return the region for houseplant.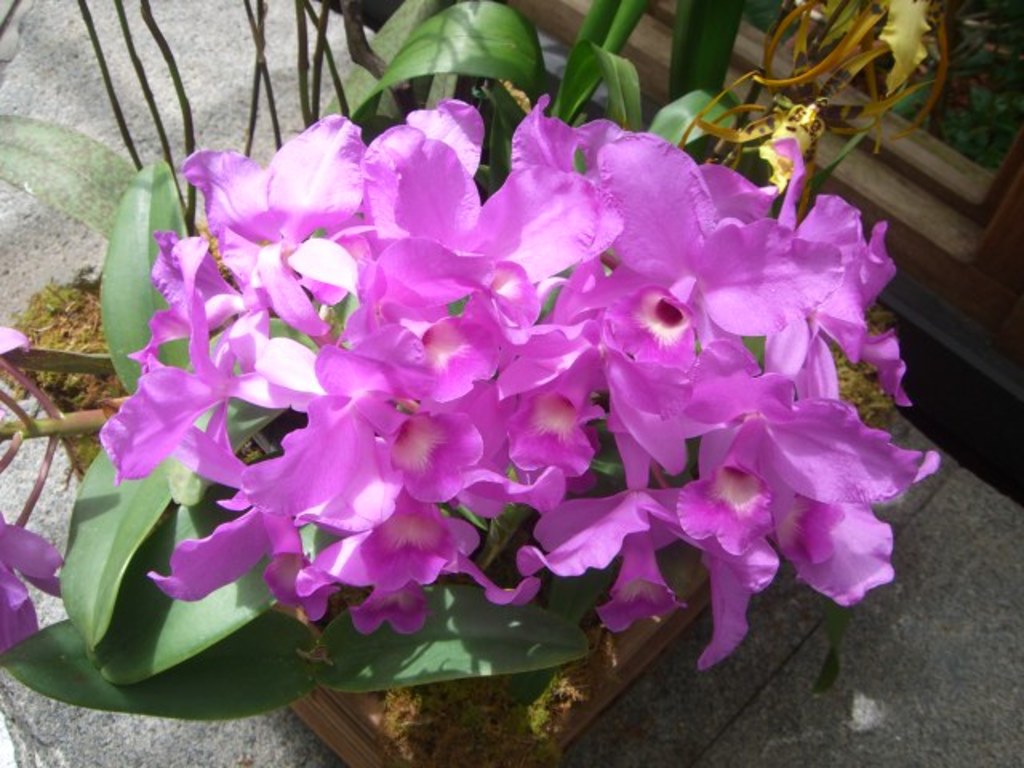
Rect(0, 0, 946, 766).
